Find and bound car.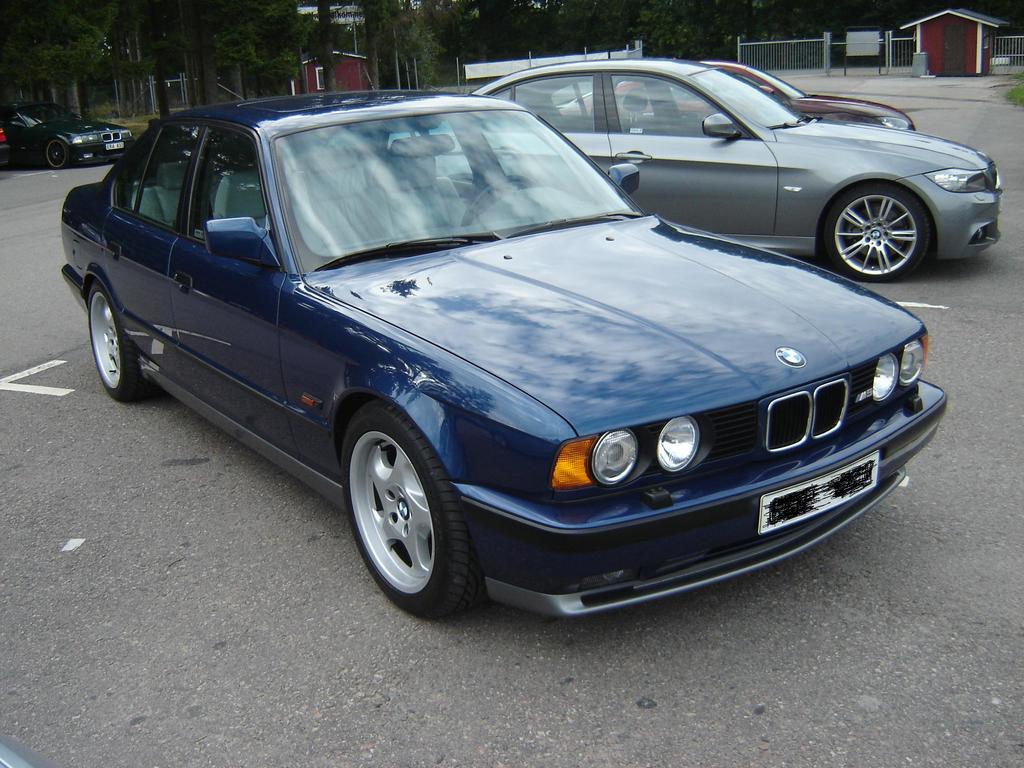
Bound: 1 90 137 171.
